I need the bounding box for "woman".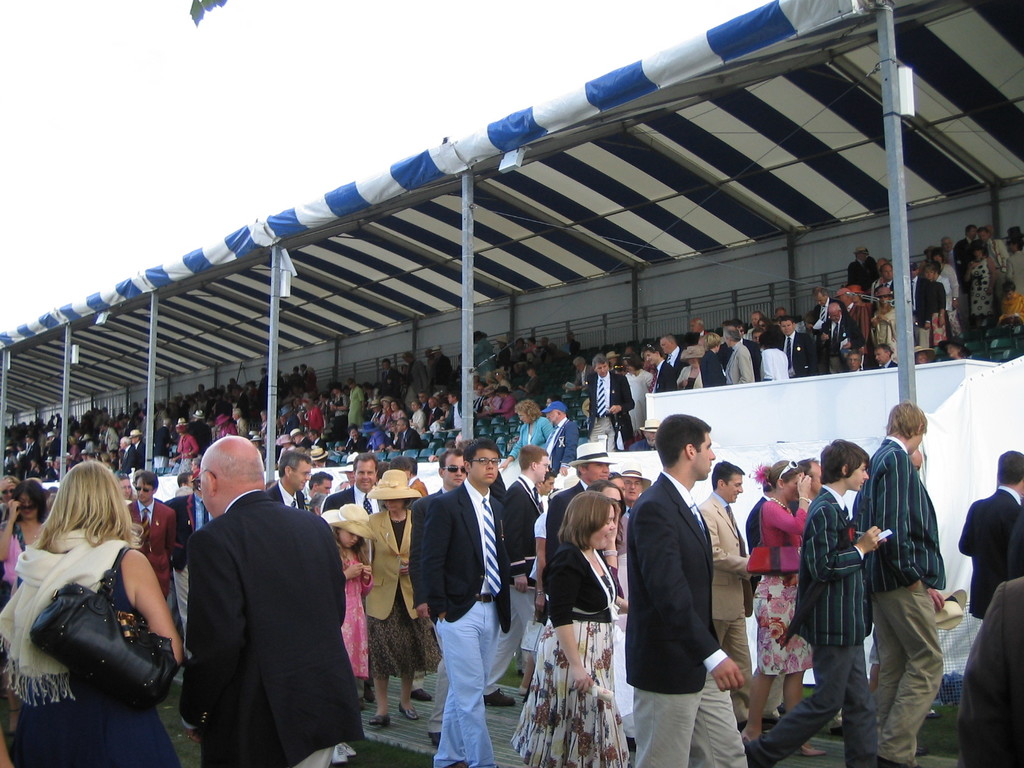
Here it is: box(360, 471, 424, 728).
